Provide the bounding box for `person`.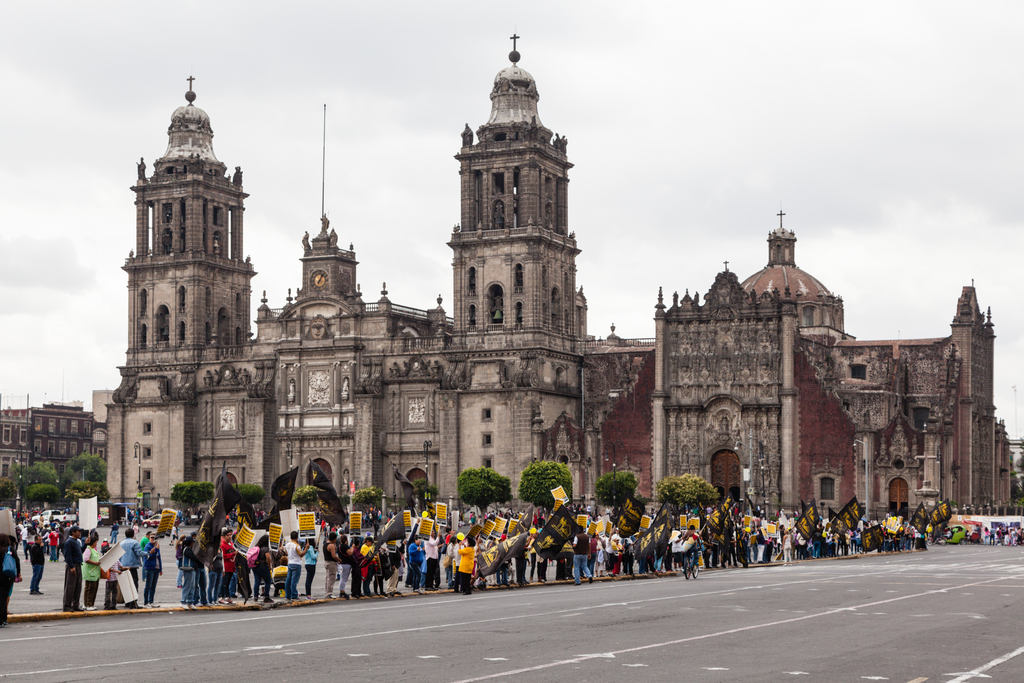
bbox=(271, 536, 289, 568).
